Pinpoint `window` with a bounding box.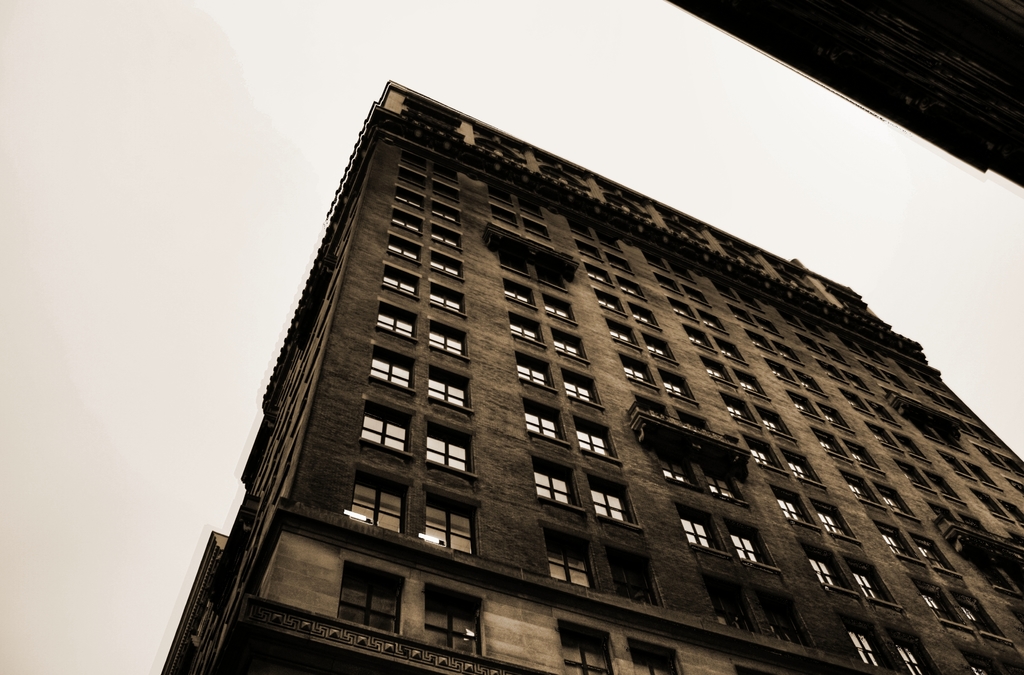
bbox=(611, 324, 628, 343).
